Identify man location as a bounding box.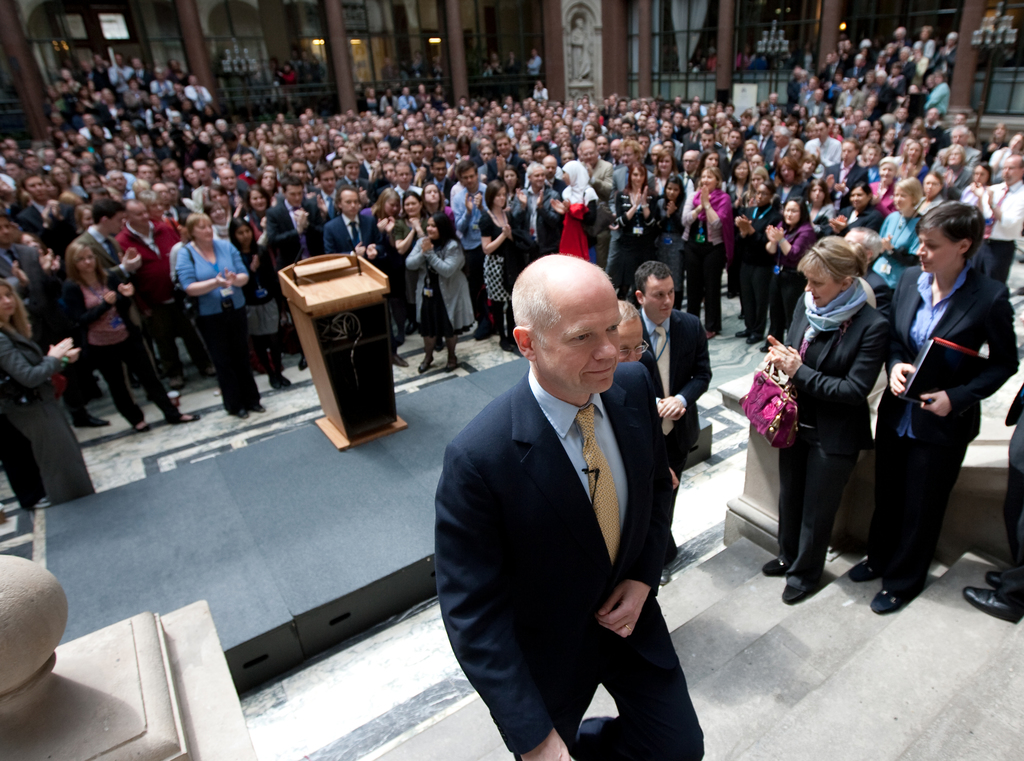
locate(616, 140, 648, 198).
